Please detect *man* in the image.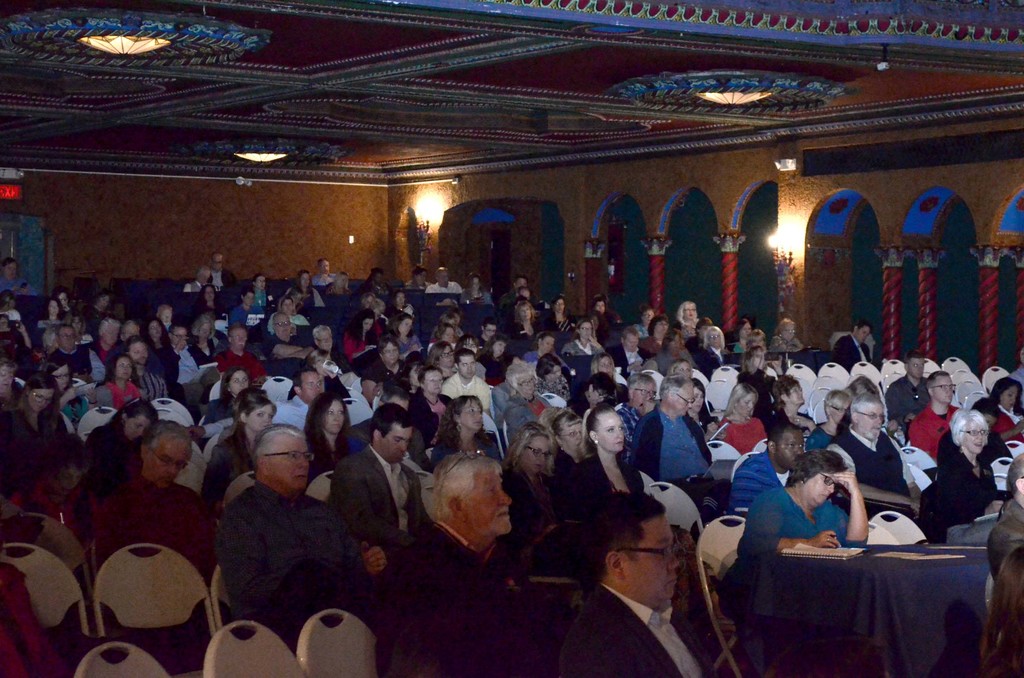
[396,455,532,677].
